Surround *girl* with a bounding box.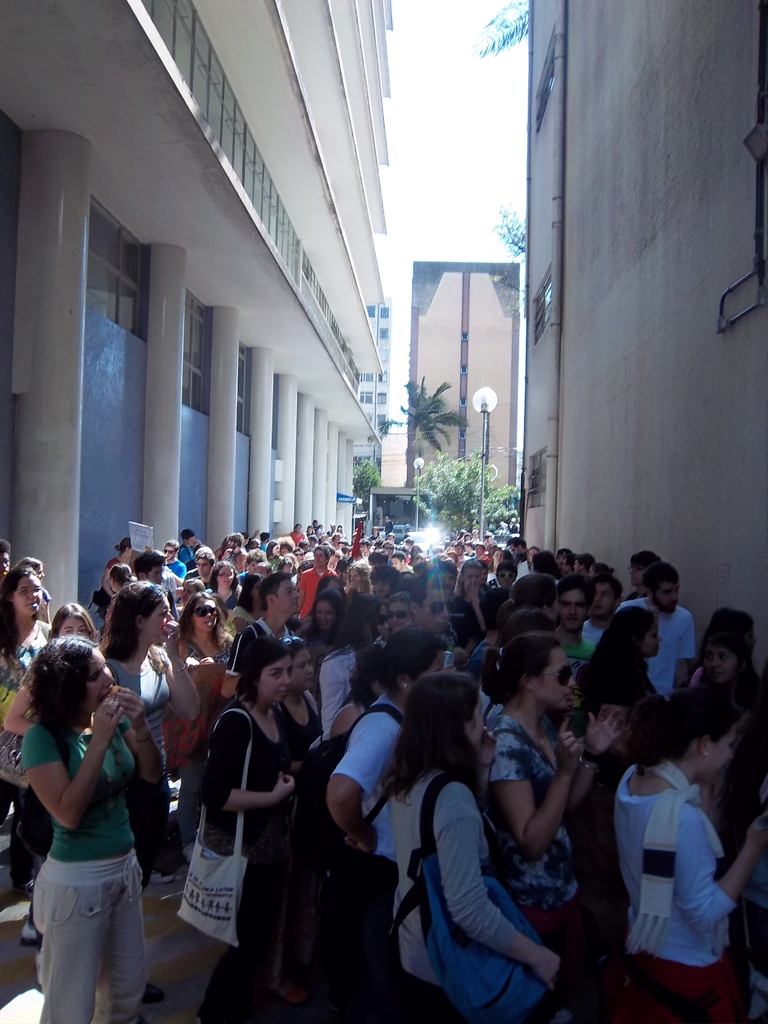
4 557 50 925.
